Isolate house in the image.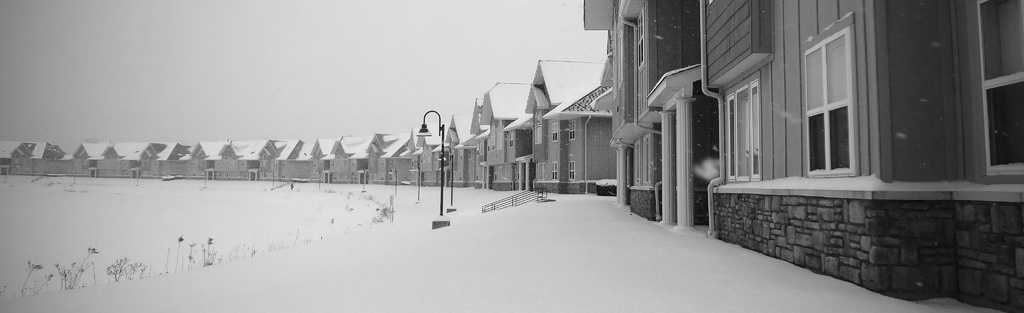
Isolated region: locate(698, 0, 1023, 312).
